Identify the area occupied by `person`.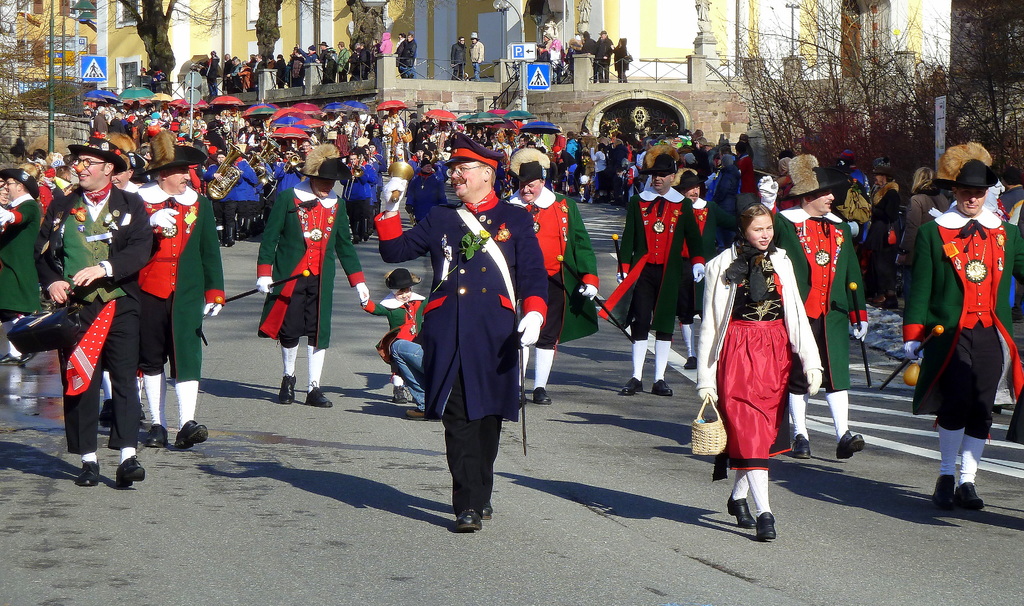
Area: region(863, 155, 901, 305).
